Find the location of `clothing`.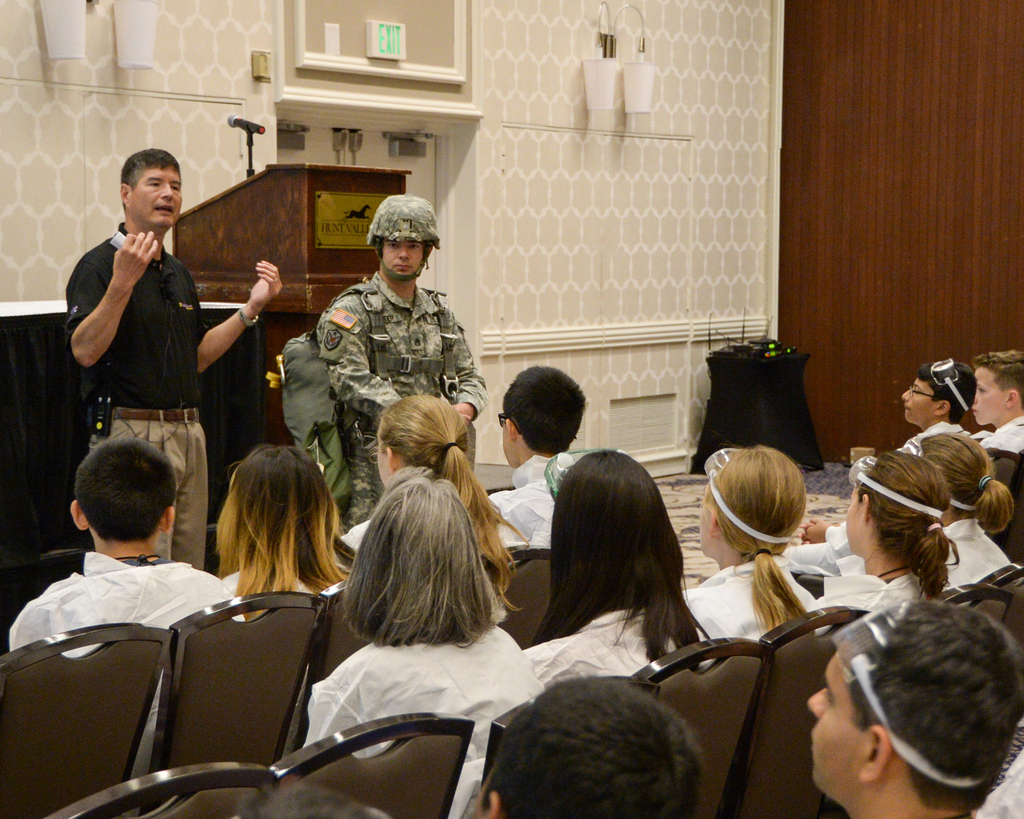
Location: bbox(491, 457, 550, 545).
